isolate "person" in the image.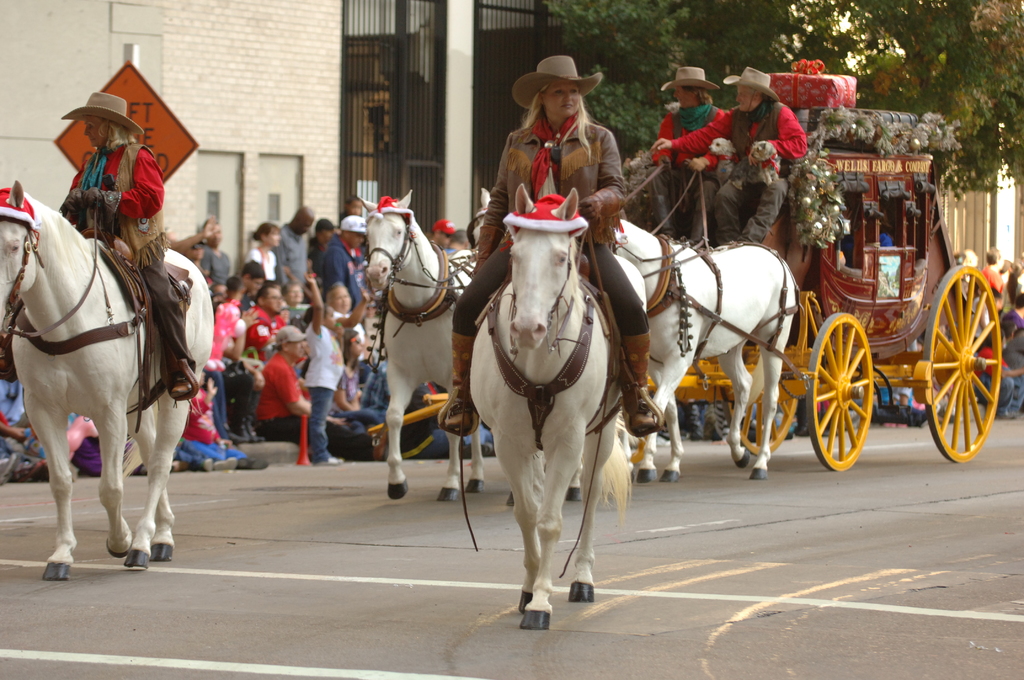
Isolated region: rect(655, 65, 810, 247).
